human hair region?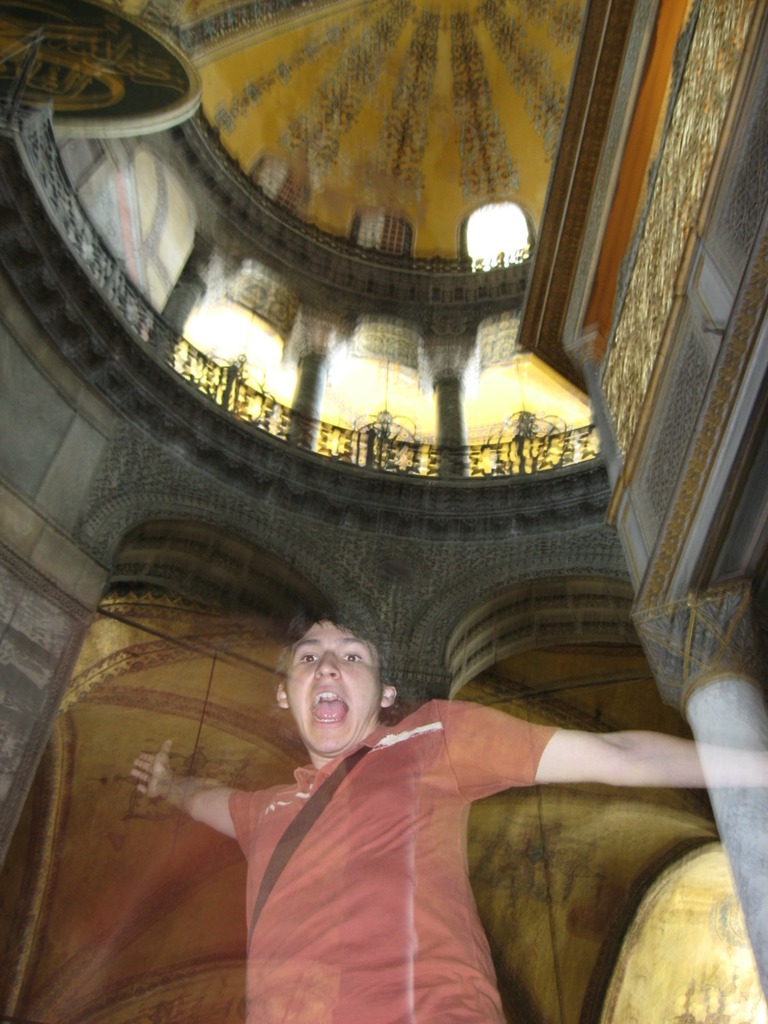
region(268, 608, 399, 690)
